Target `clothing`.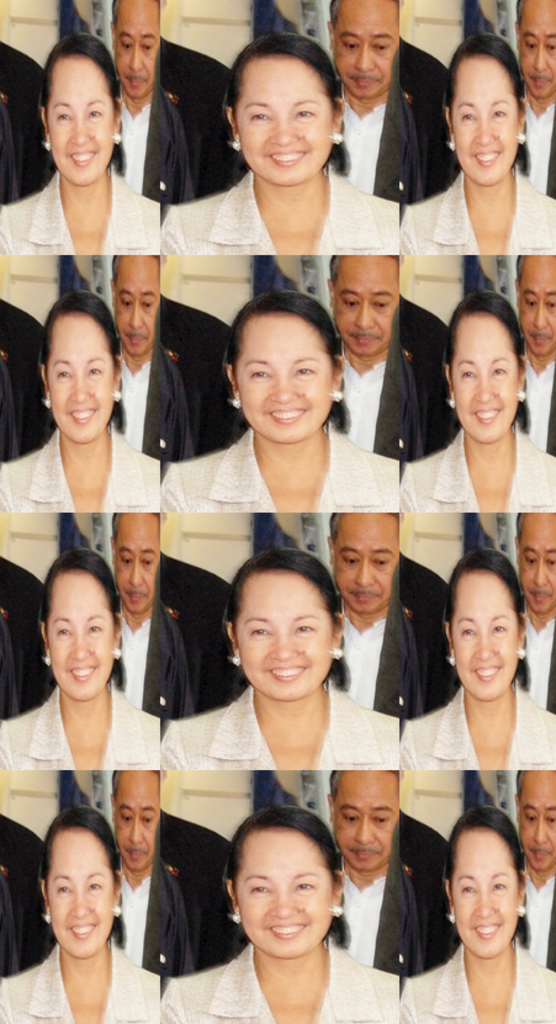
Target region: box(163, 929, 409, 1018).
